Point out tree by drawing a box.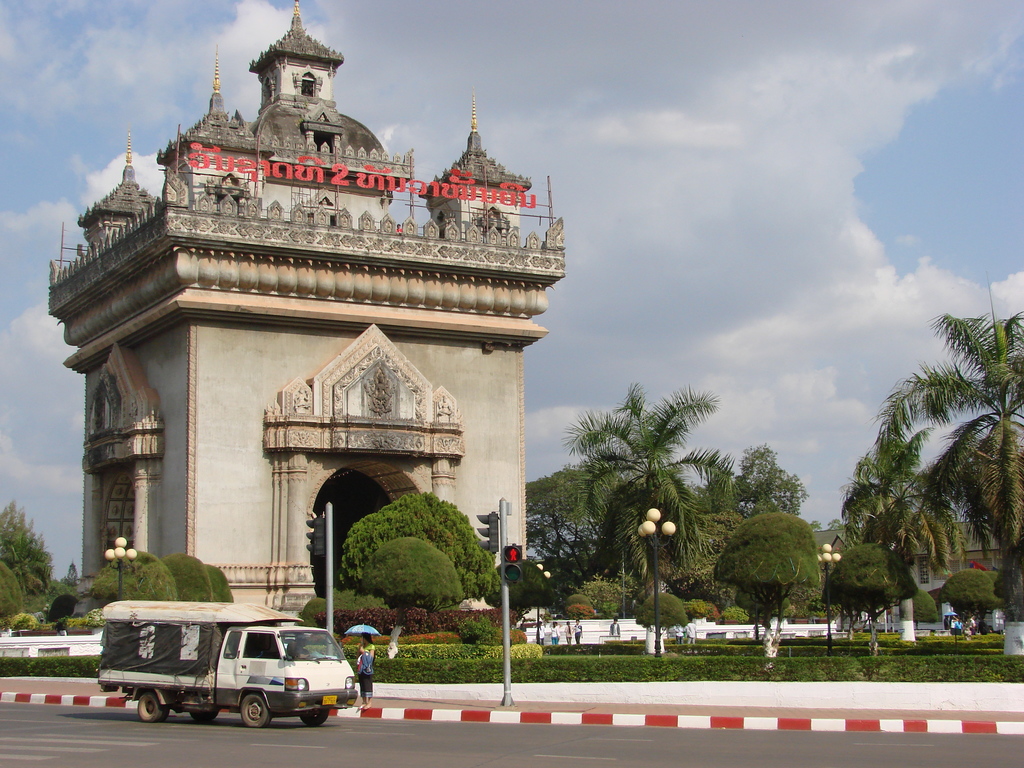
crop(873, 282, 1023, 621).
